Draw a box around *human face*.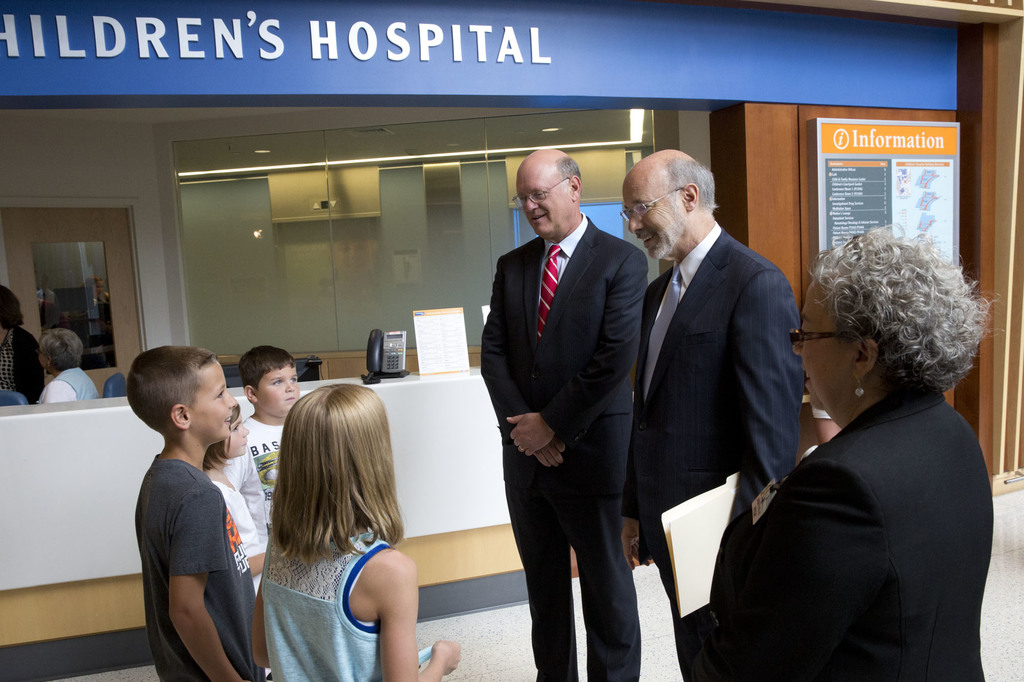
[125, 341, 240, 479].
